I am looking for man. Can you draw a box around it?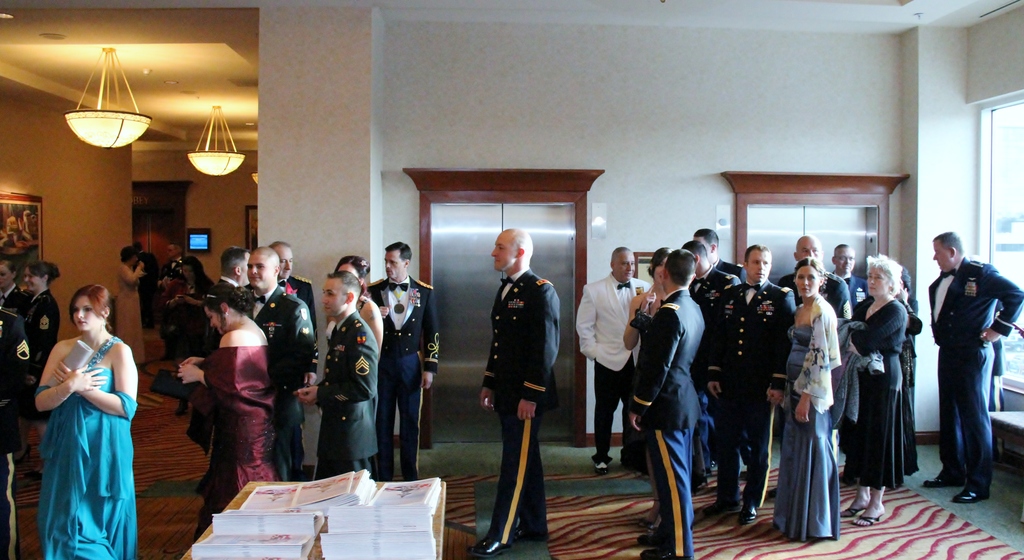
Sure, the bounding box is left=928, top=223, right=1012, bottom=499.
